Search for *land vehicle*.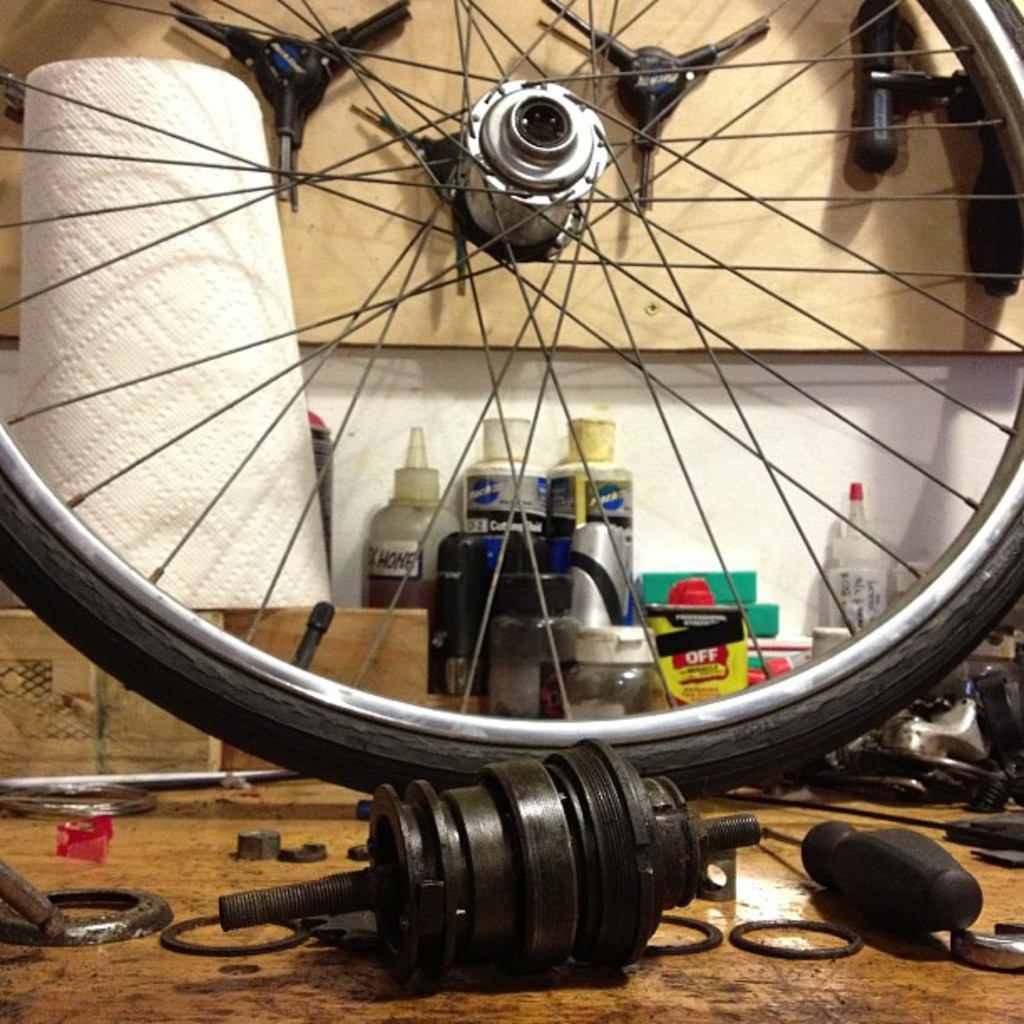
Found at rect(0, 0, 1022, 803).
